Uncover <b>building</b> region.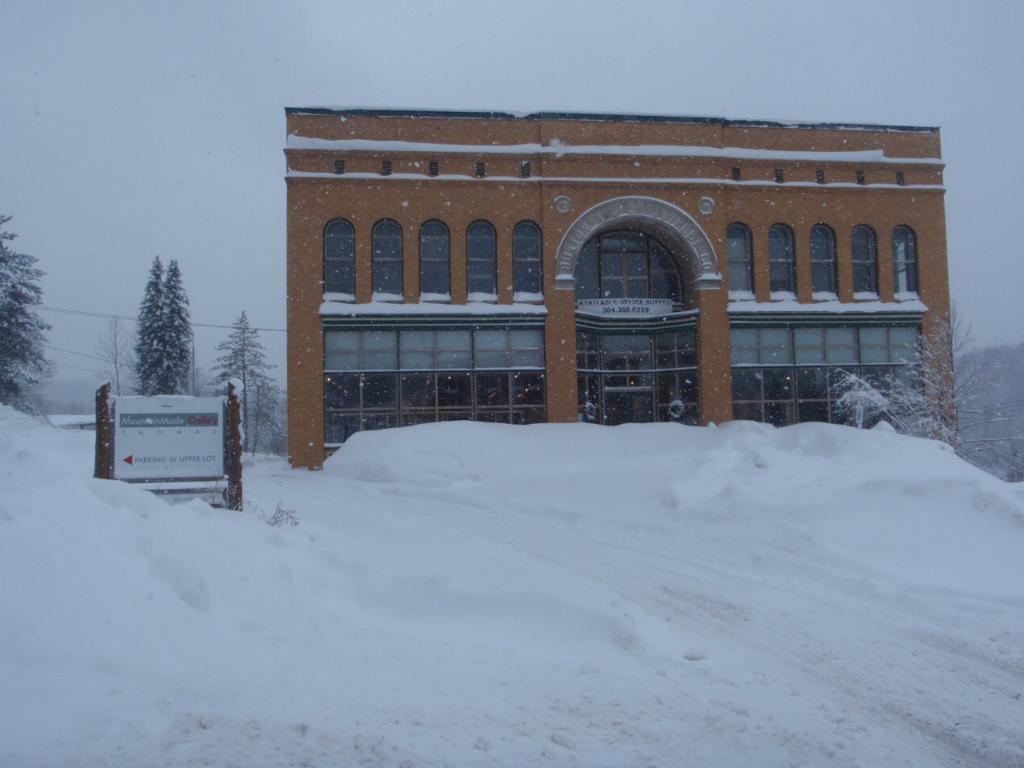
Uncovered: pyautogui.locateOnScreen(287, 110, 947, 470).
